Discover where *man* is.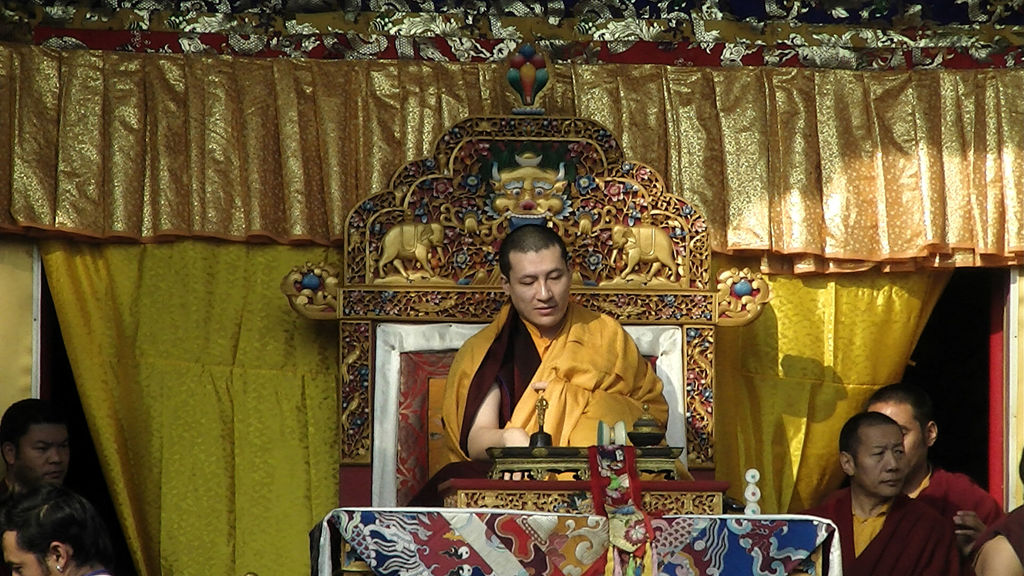
Discovered at pyautogui.locateOnScreen(0, 392, 80, 520).
